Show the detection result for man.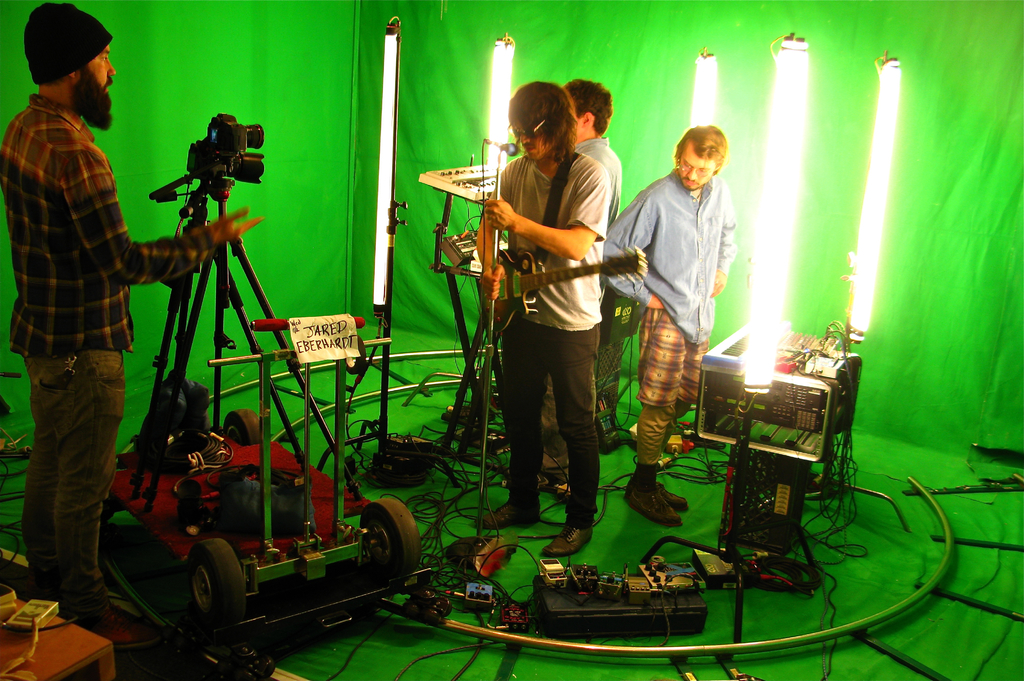
bbox=[5, 1, 264, 642].
